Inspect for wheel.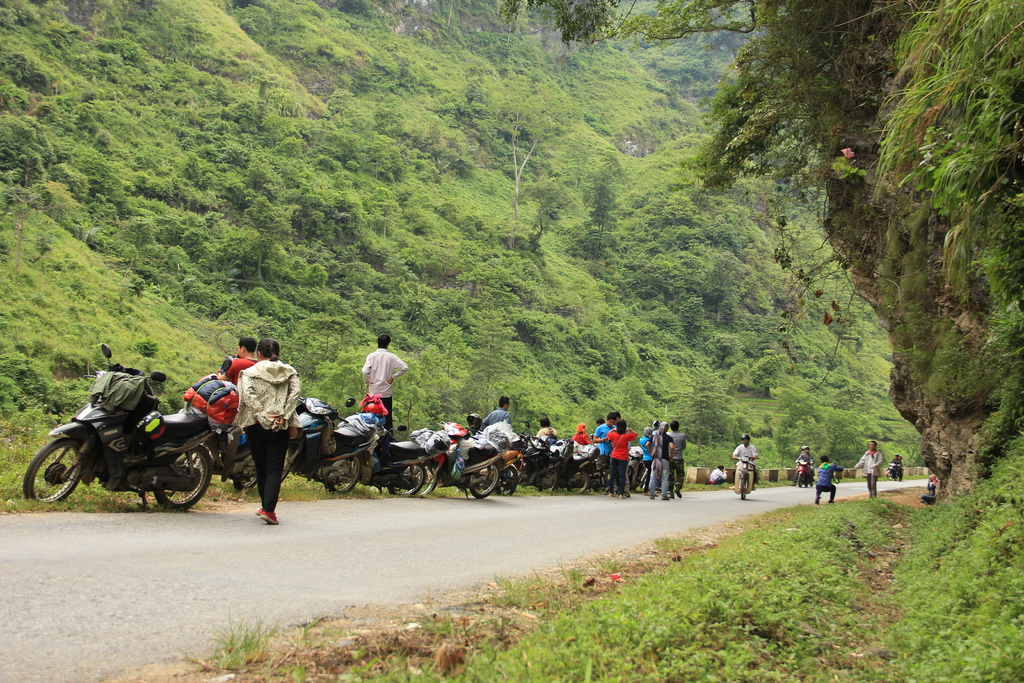
Inspection: 333:458:364:495.
